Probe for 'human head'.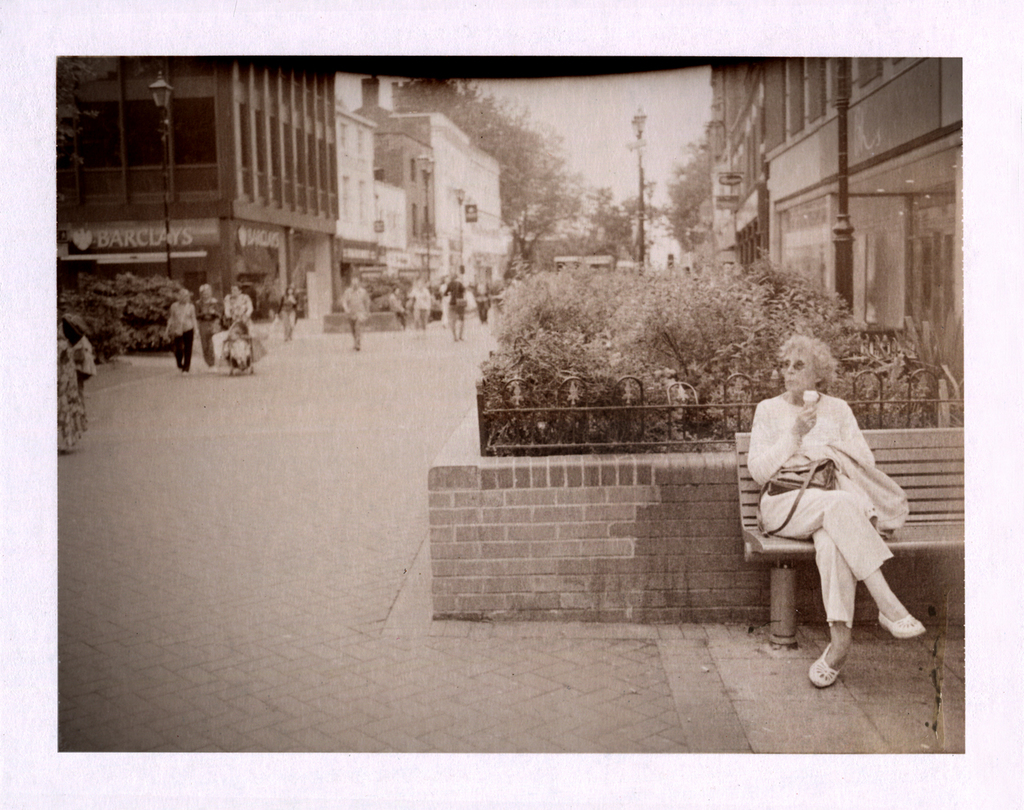
Probe result: (left=197, top=282, right=213, bottom=300).
